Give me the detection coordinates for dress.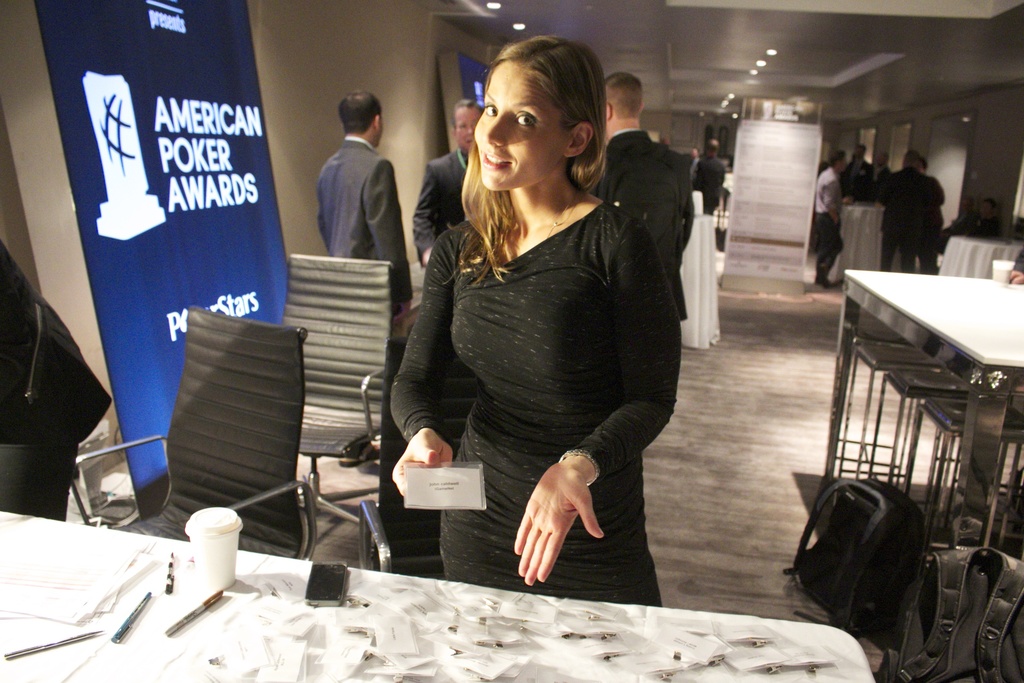
(x1=390, y1=201, x2=684, y2=607).
